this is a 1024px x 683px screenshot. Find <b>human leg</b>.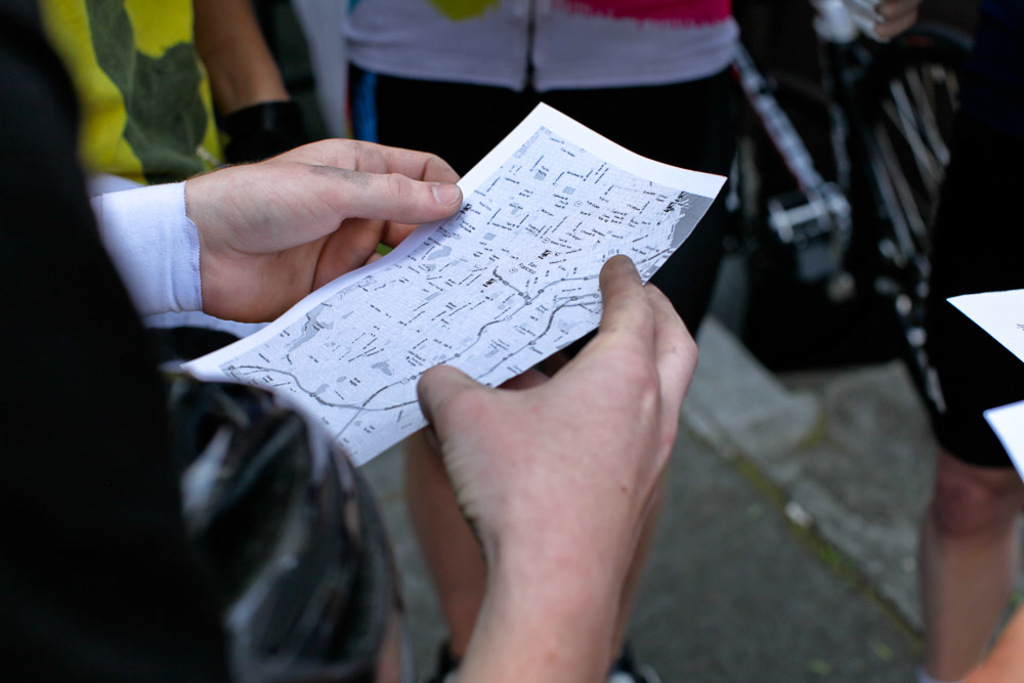
Bounding box: select_region(846, 0, 1023, 682).
